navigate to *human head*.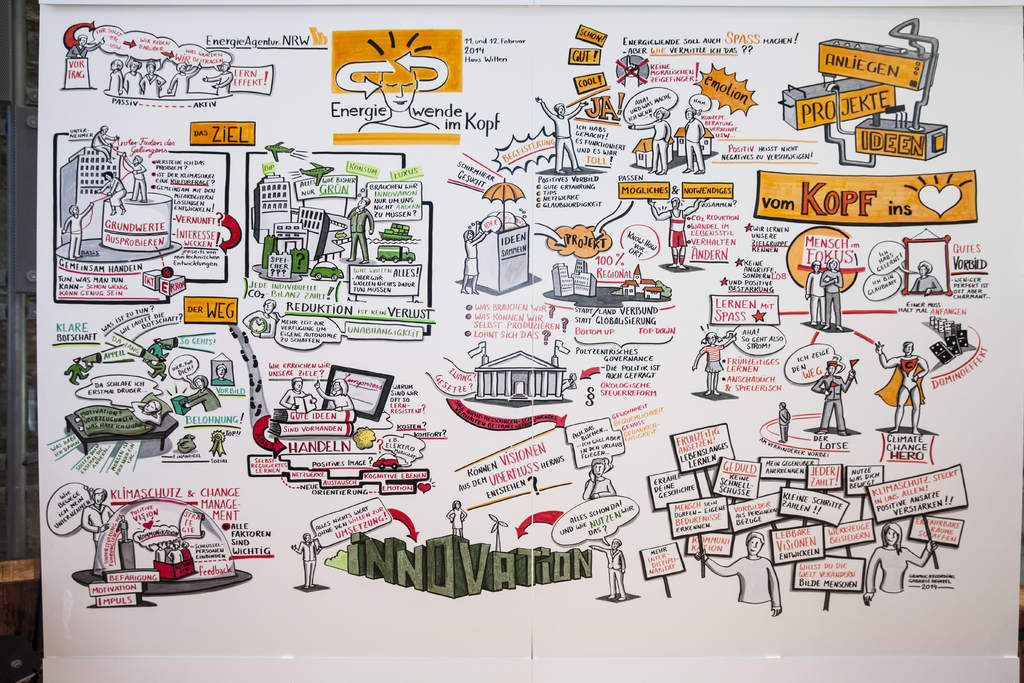
Navigation target: locate(88, 488, 107, 506).
